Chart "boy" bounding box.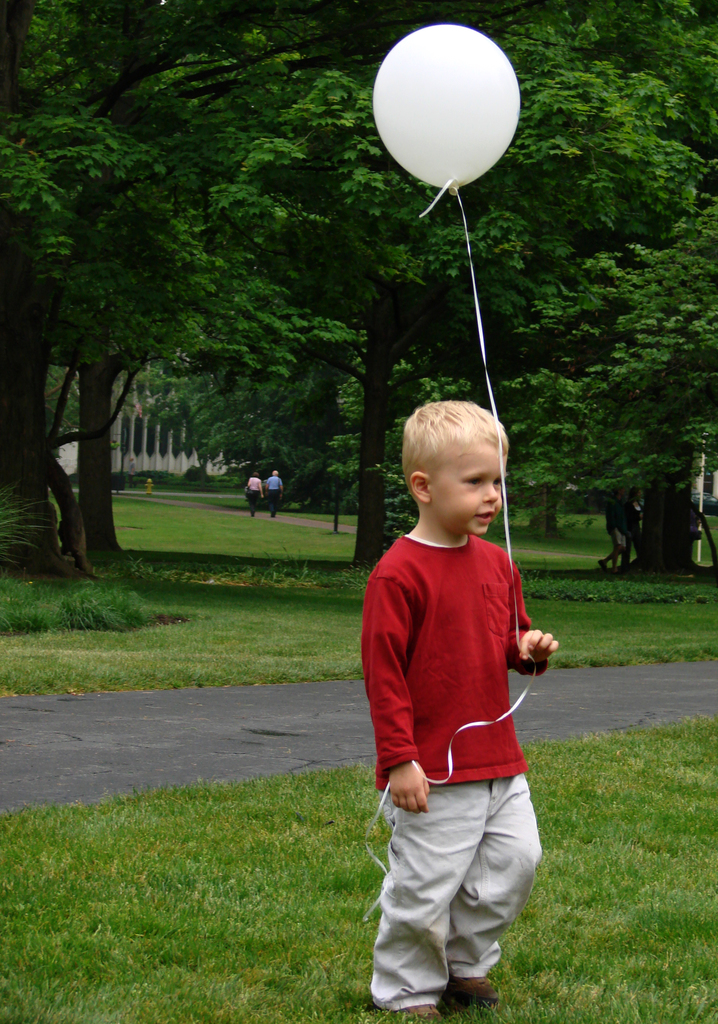
Charted: pyautogui.locateOnScreen(344, 356, 570, 1009).
